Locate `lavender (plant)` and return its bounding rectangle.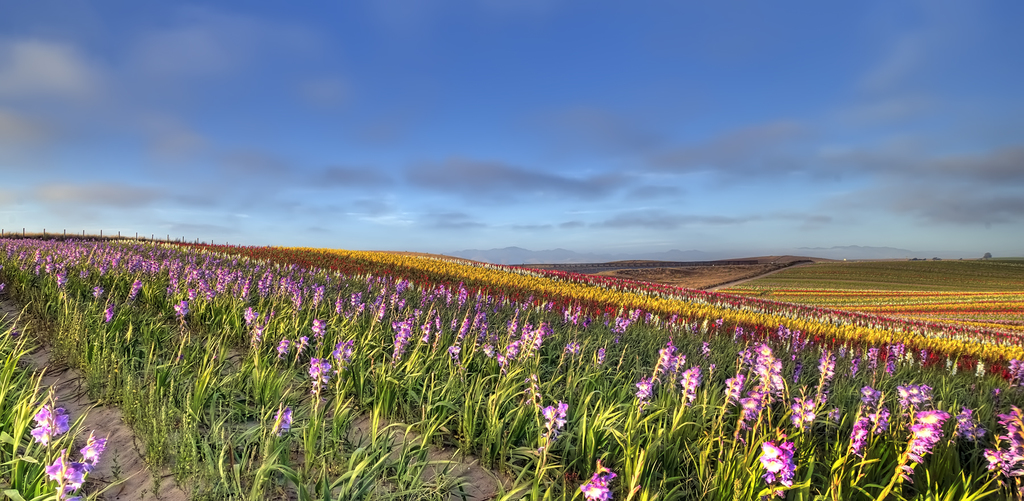
575 469 620 500.
